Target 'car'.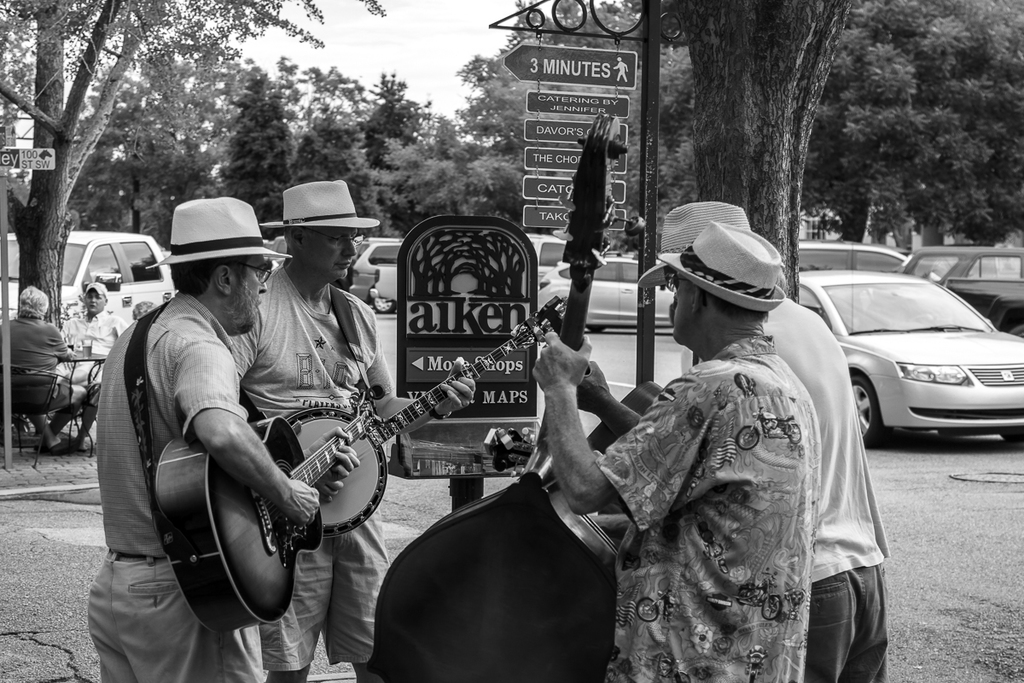
Target region: [left=535, top=255, right=675, bottom=331].
